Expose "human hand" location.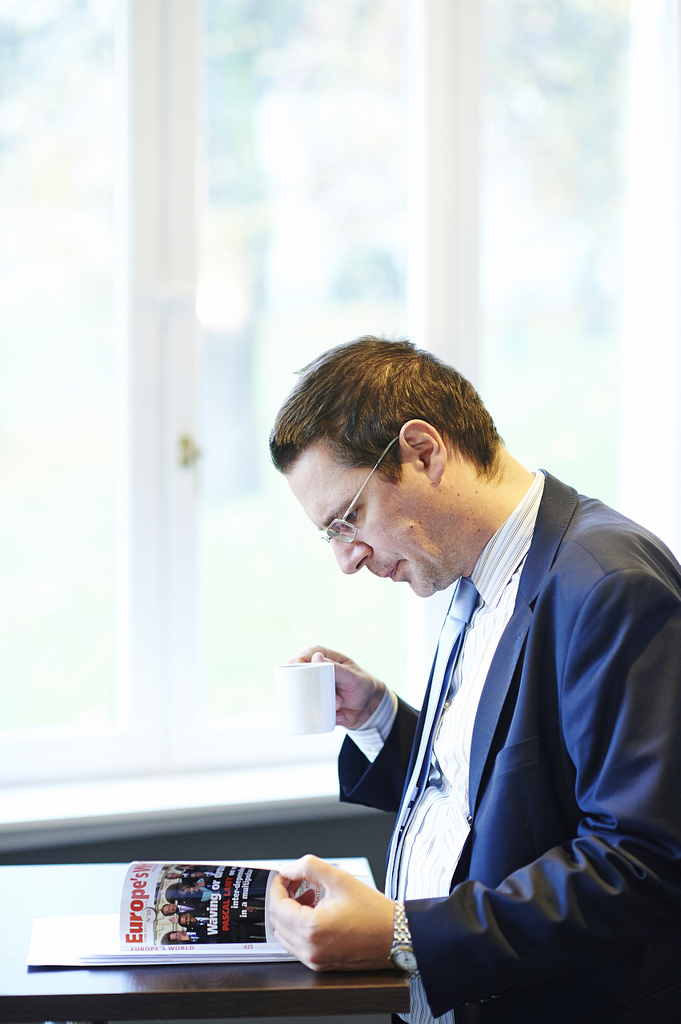
Exposed at box(267, 867, 427, 982).
